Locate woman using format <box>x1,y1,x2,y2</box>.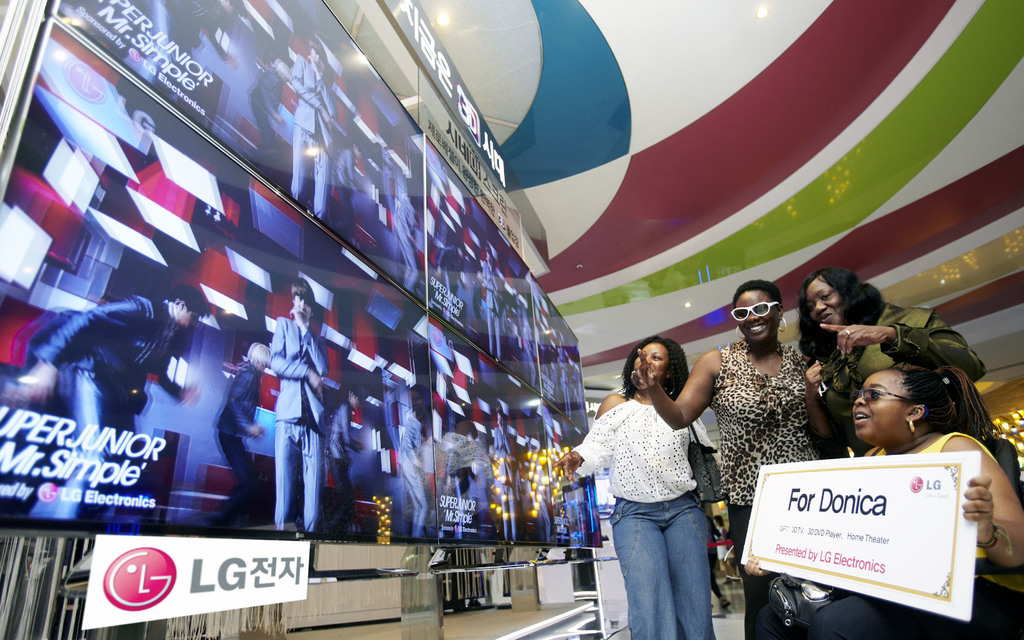
<box>584,325,732,624</box>.
